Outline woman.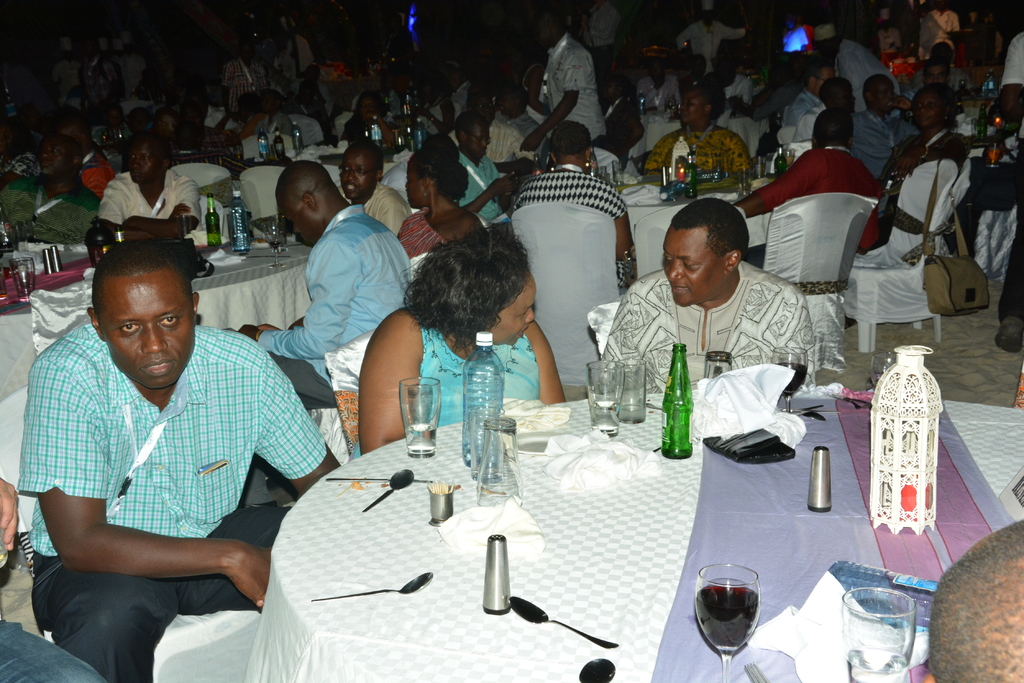
Outline: [392, 120, 471, 264].
